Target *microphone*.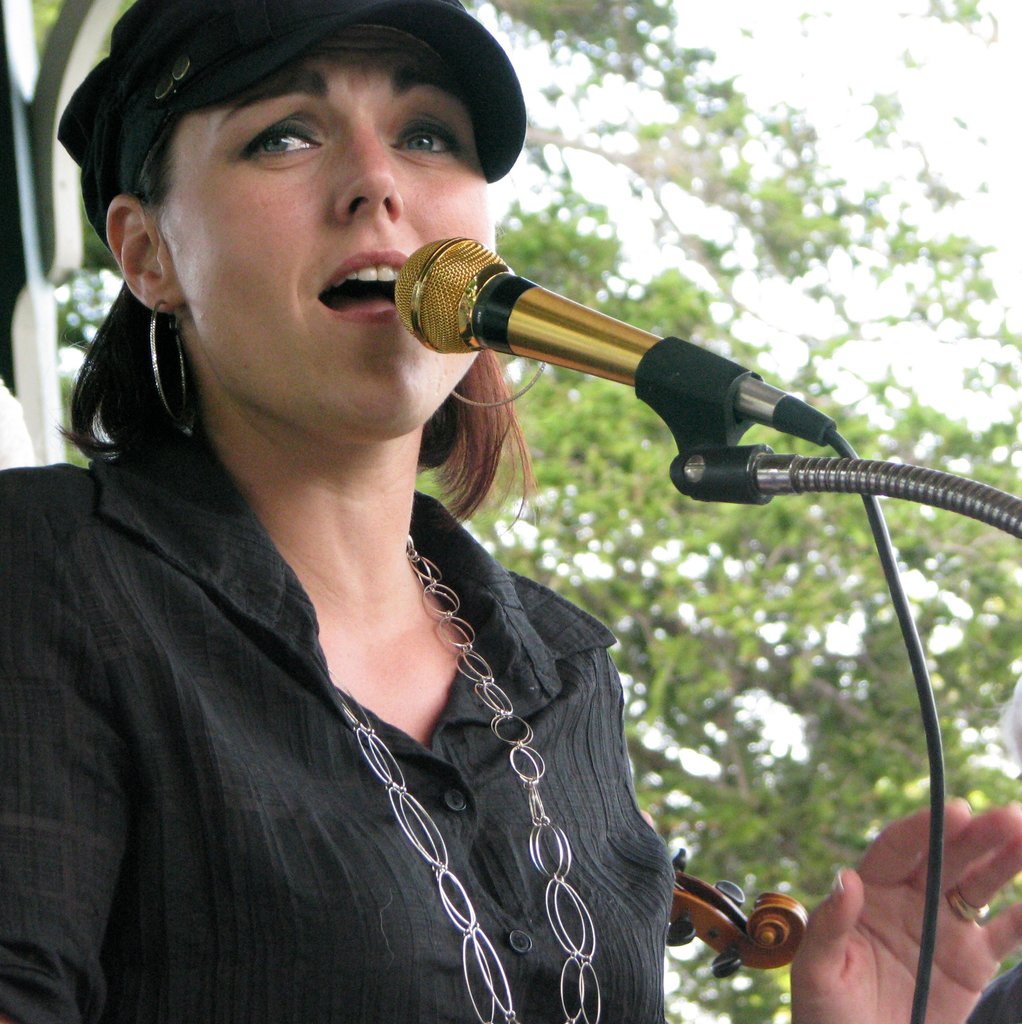
Target region: locate(389, 231, 839, 445).
